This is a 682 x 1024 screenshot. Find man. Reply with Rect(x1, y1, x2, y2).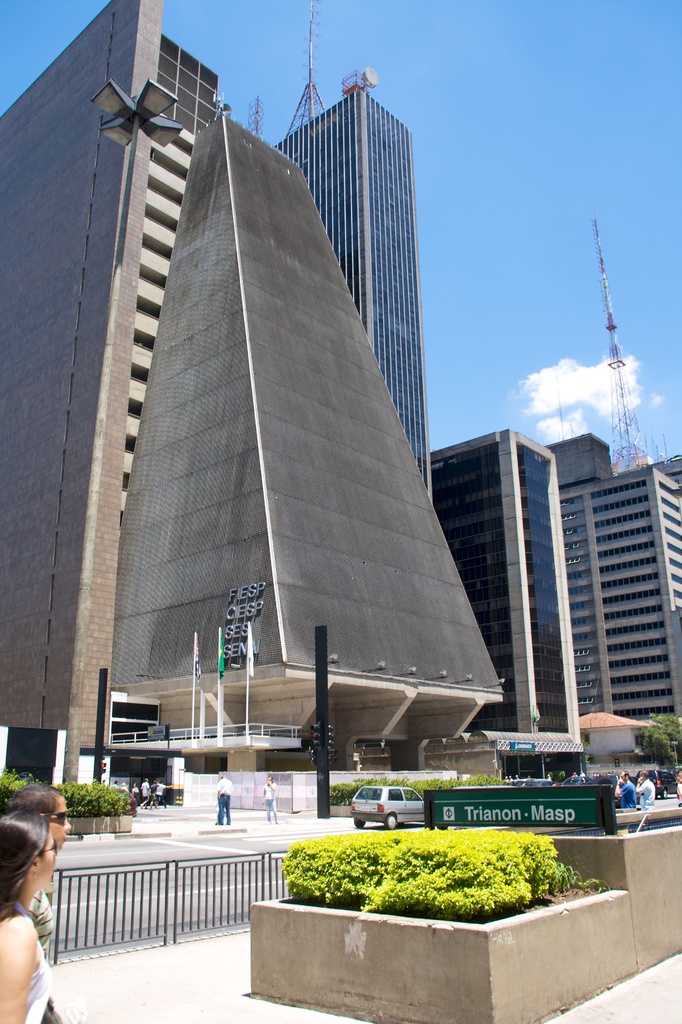
Rect(673, 767, 681, 807).
